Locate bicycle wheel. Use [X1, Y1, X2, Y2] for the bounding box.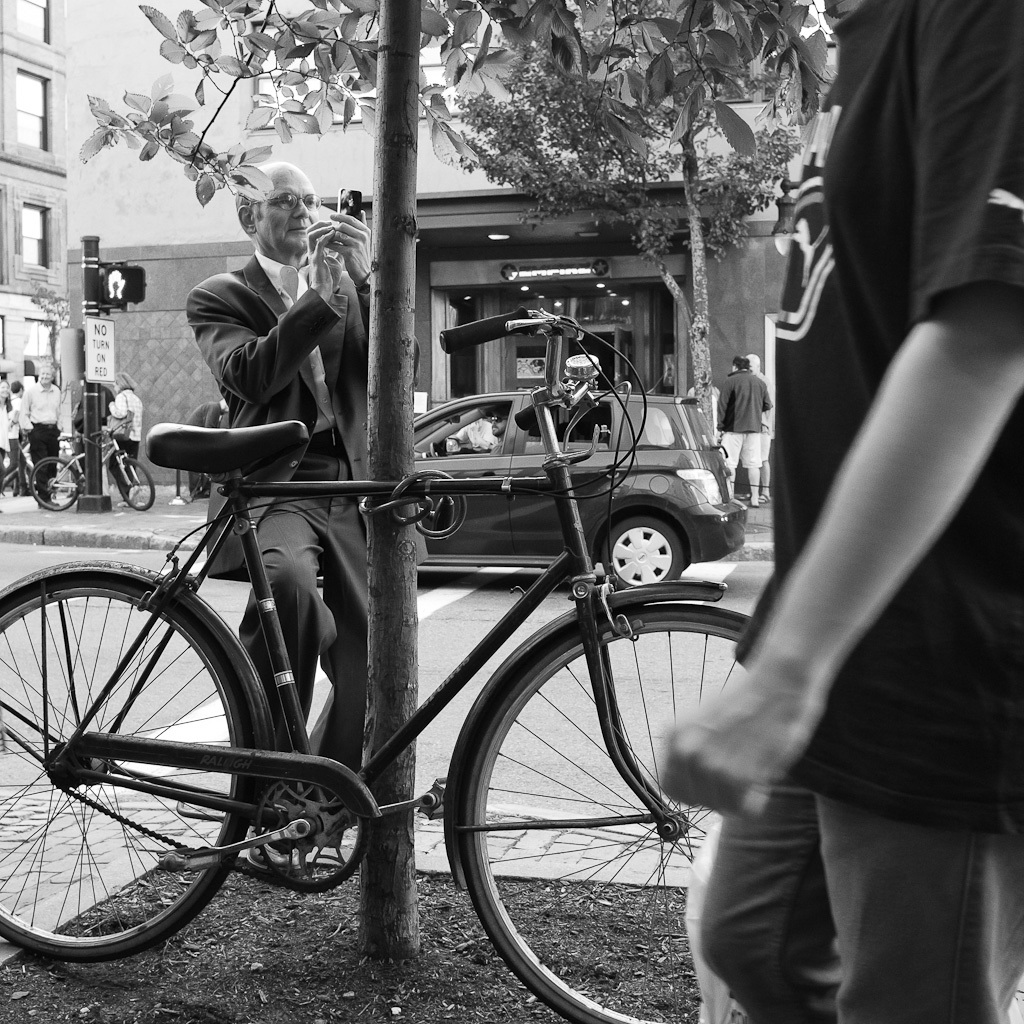
[455, 604, 761, 1023].
